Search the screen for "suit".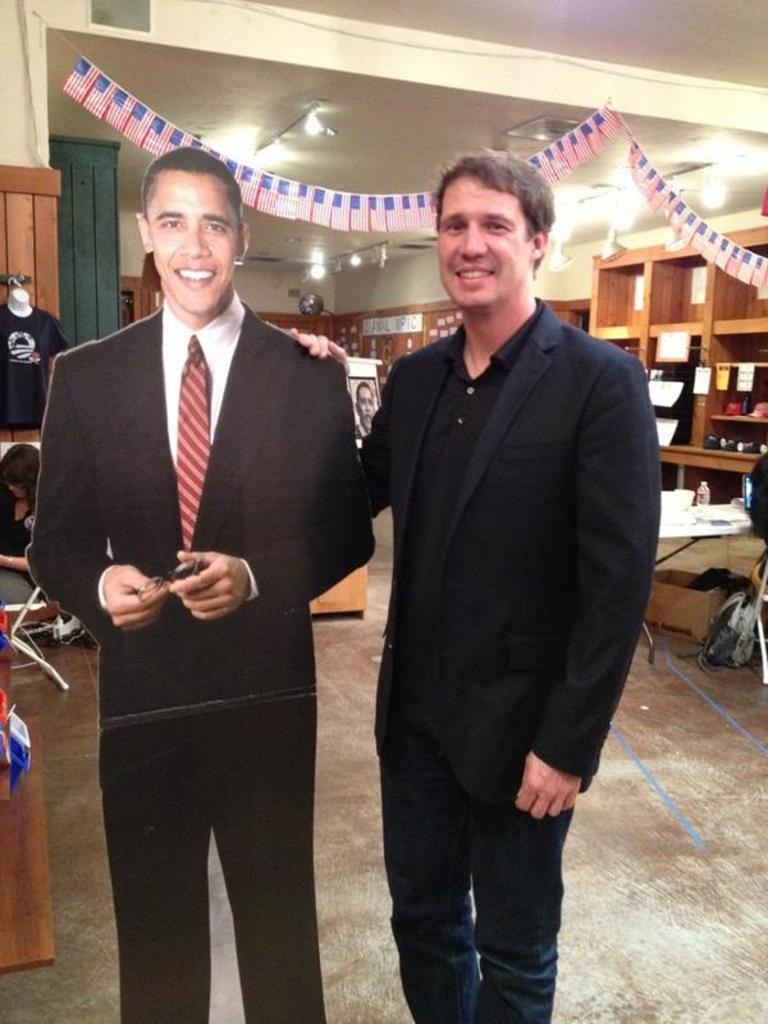
Found at [left=23, top=291, right=378, bottom=1023].
